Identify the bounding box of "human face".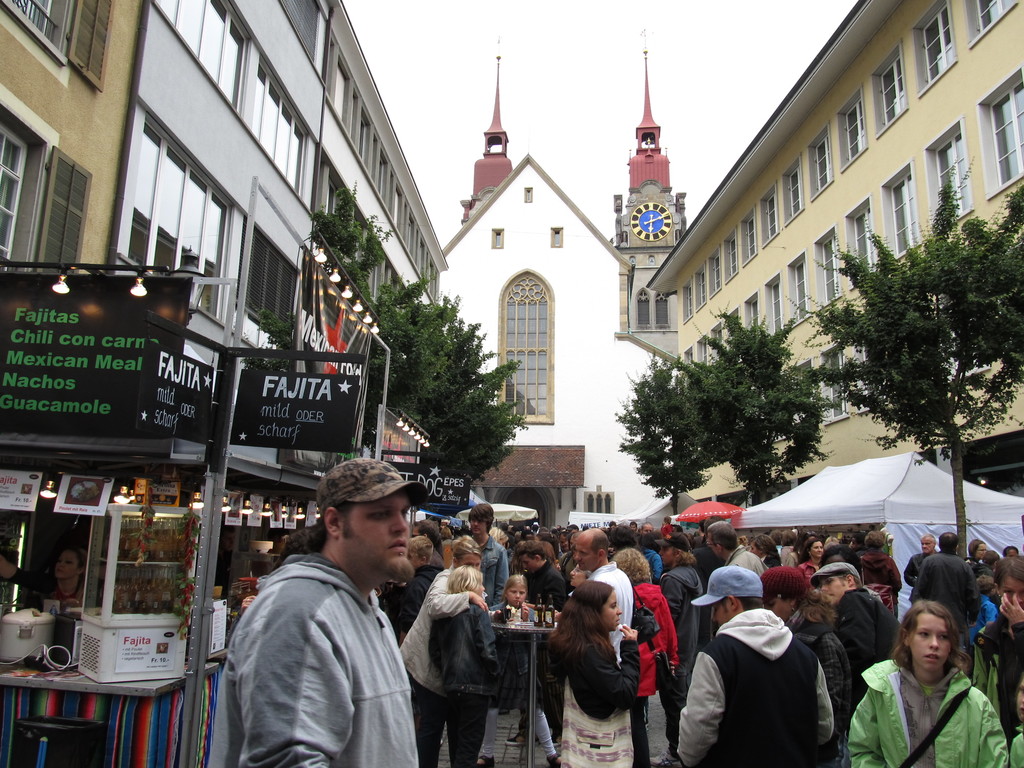
(822,580,845,601).
